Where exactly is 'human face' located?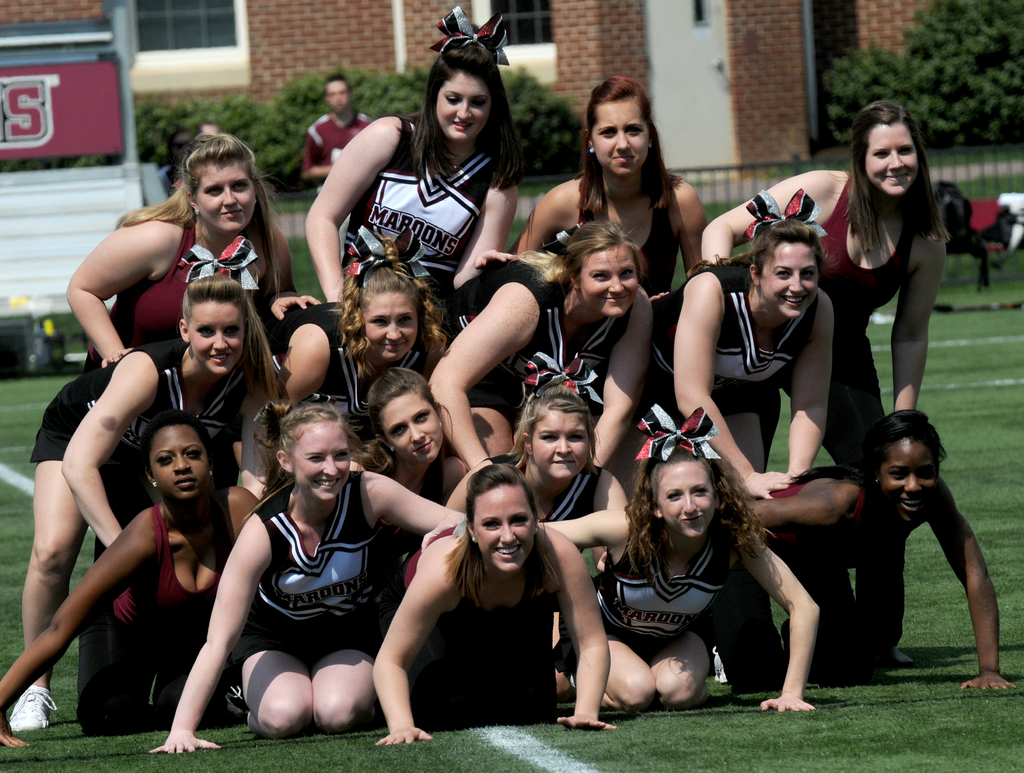
Its bounding box is 762 236 815 323.
